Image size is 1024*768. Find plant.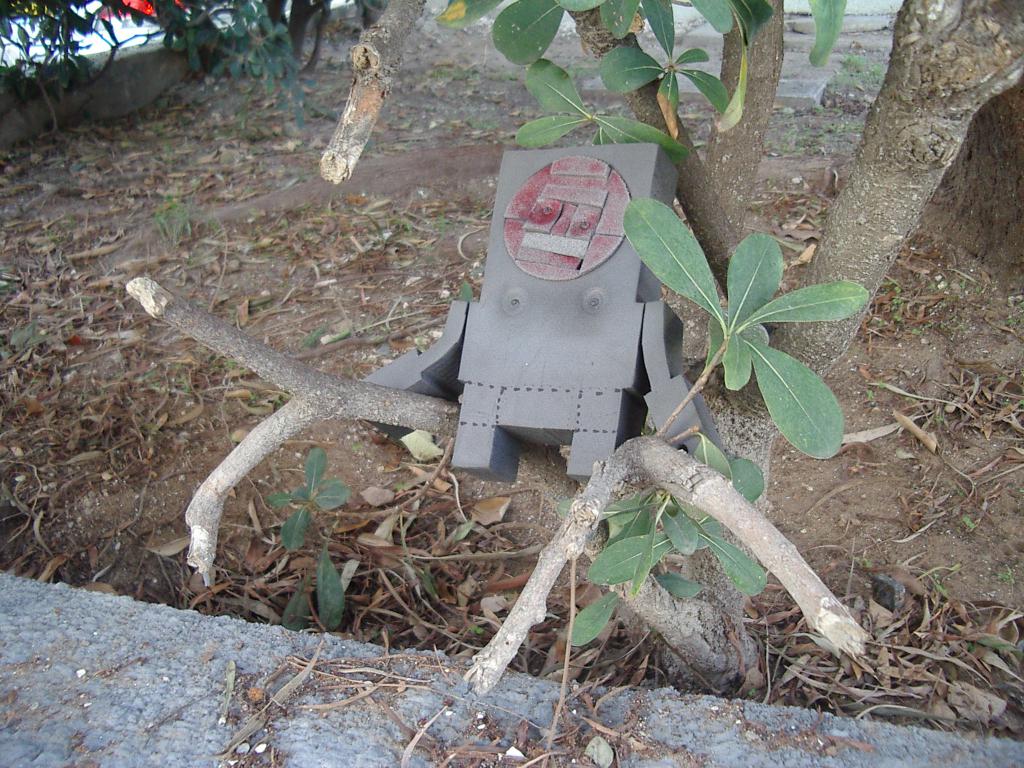
x1=429, y1=63, x2=480, y2=86.
